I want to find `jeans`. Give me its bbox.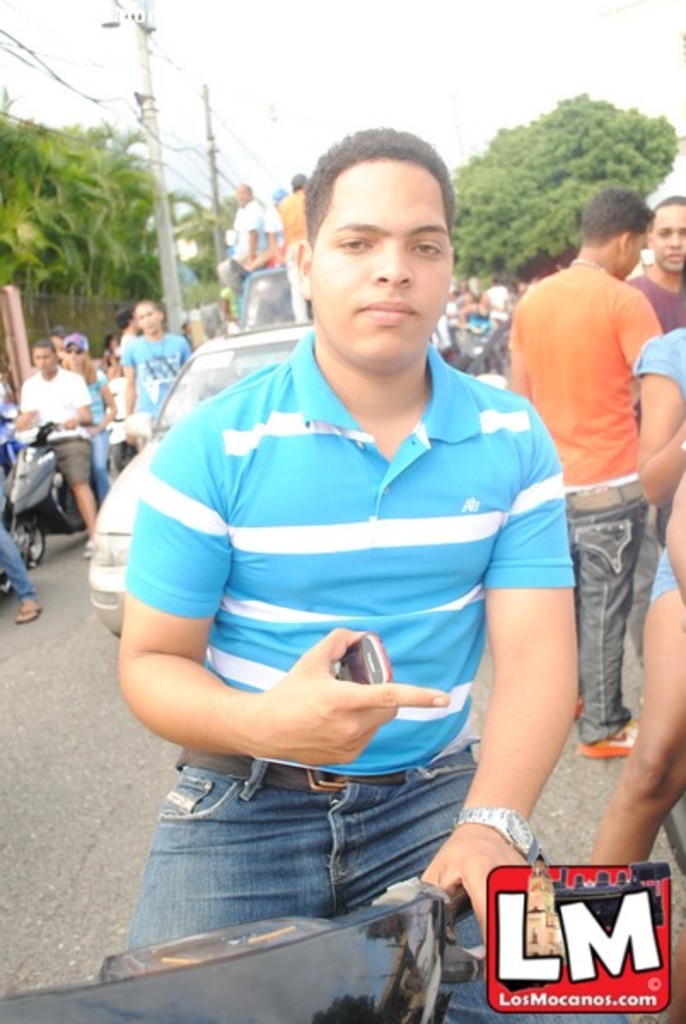
<box>568,517,657,742</box>.
